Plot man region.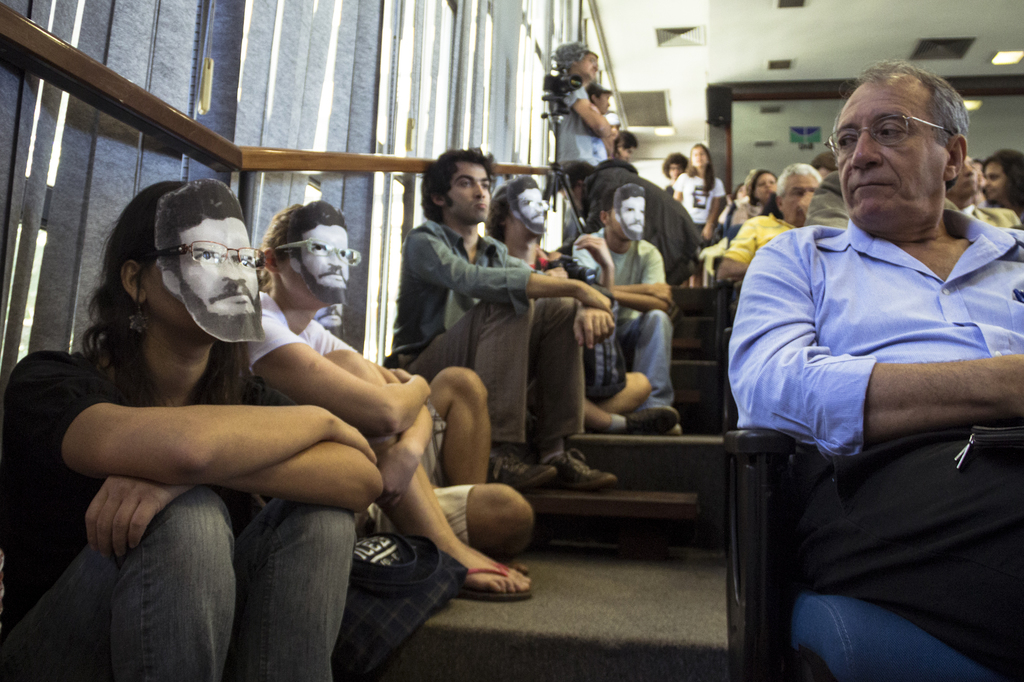
Plotted at {"x1": 714, "y1": 53, "x2": 1023, "y2": 681}.
